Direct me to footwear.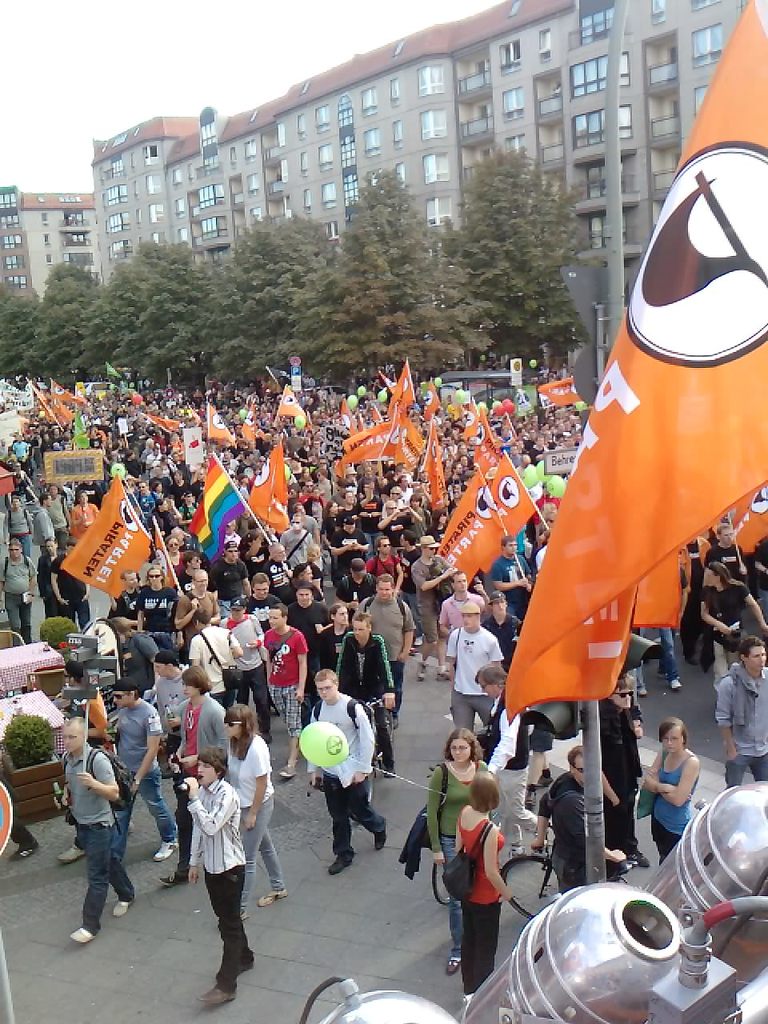
Direction: select_region(66, 927, 93, 943).
